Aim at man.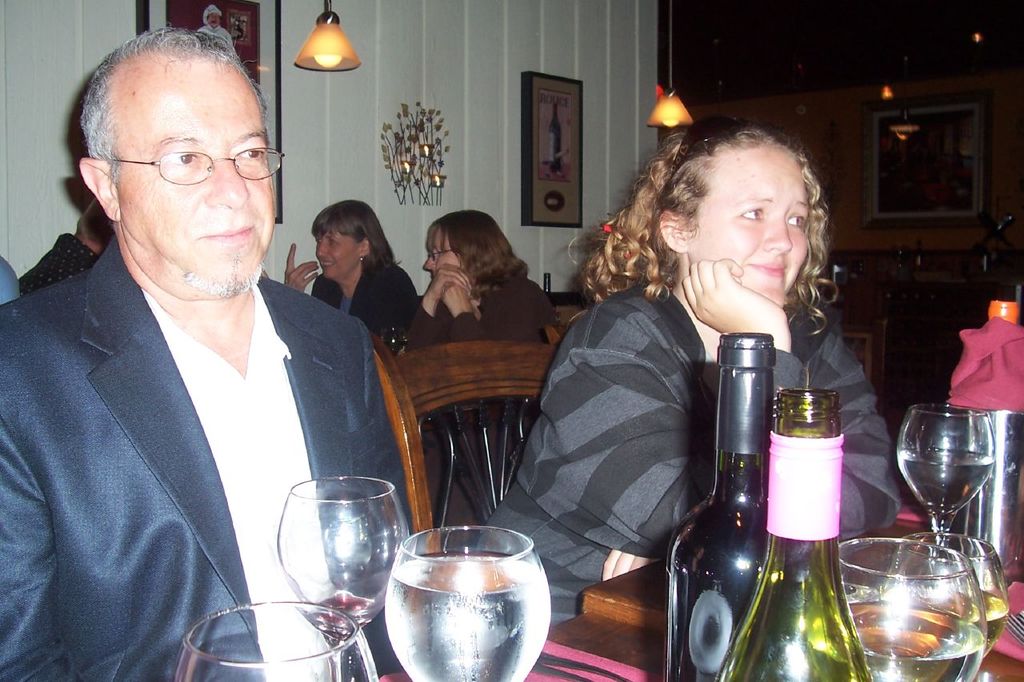
Aimed at locate(21, 57, 450, 680).
